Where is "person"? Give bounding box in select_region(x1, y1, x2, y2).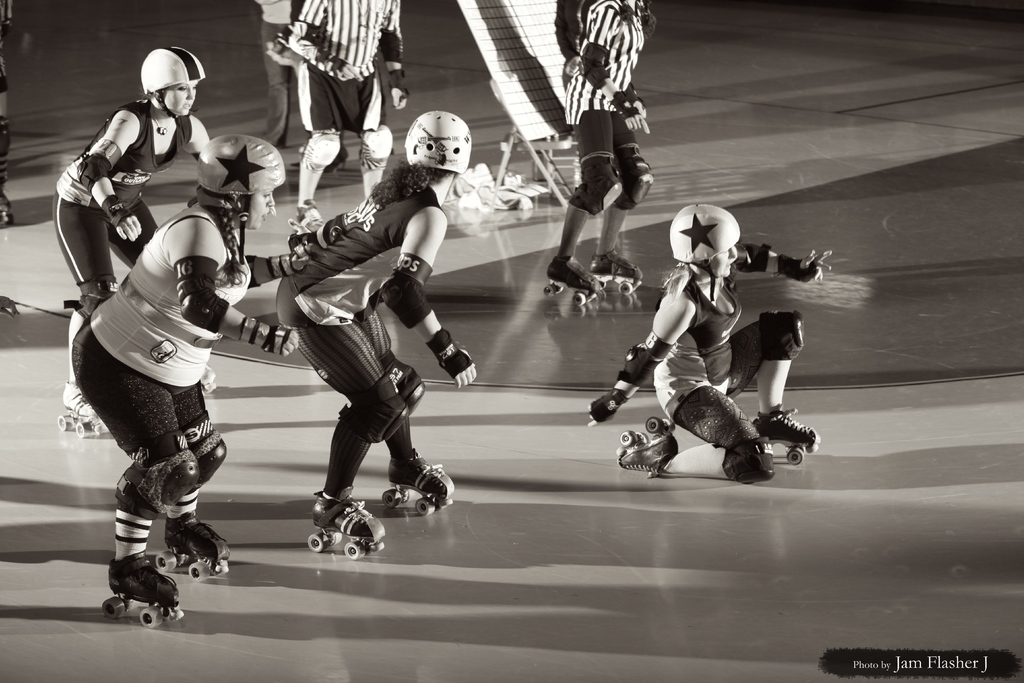
select_region(59, 42, 214, 427).
